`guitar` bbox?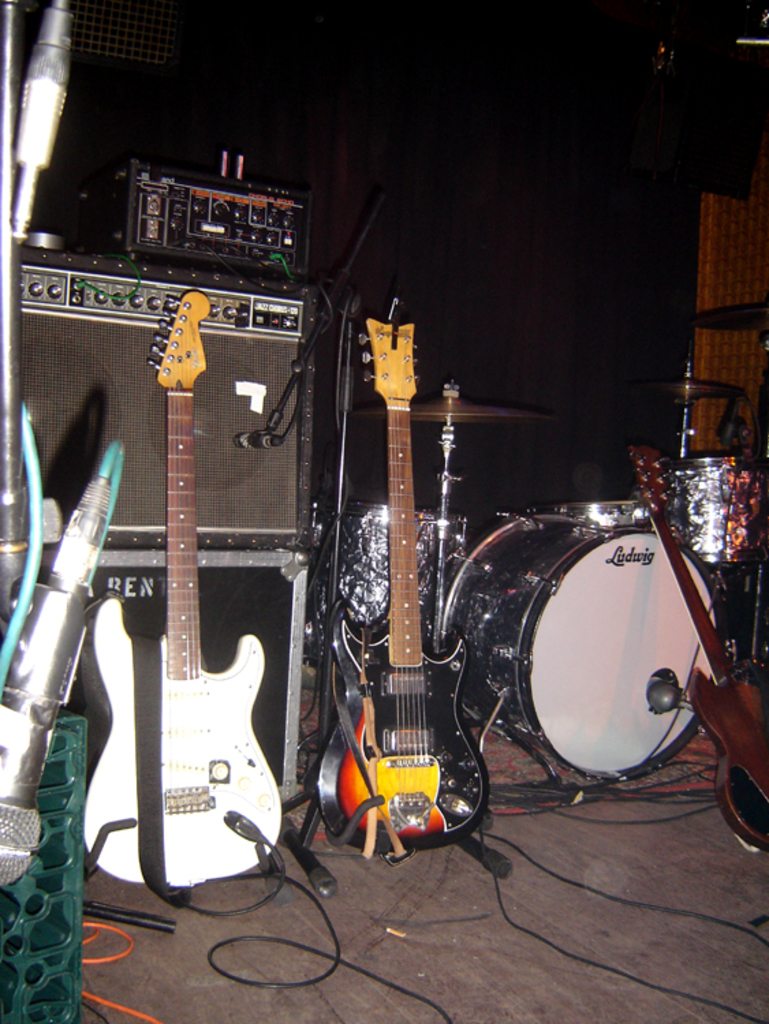
<region>306, 317, 488, 847</region>
